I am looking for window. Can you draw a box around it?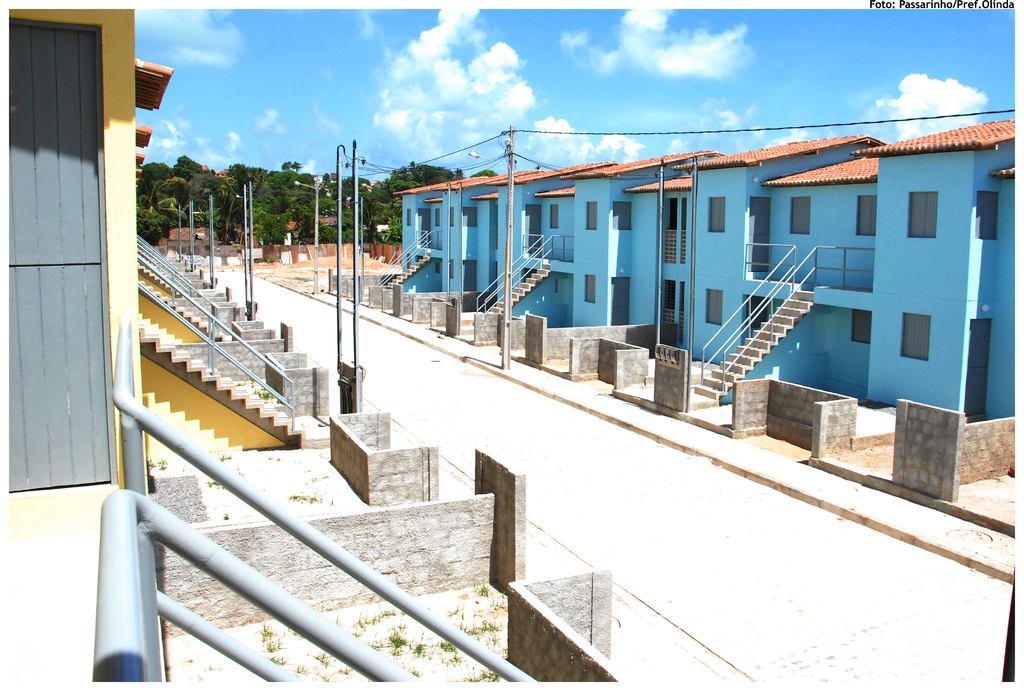
Sure, the bounding box is x1=584 y1=276 x2=596 y2=303.
